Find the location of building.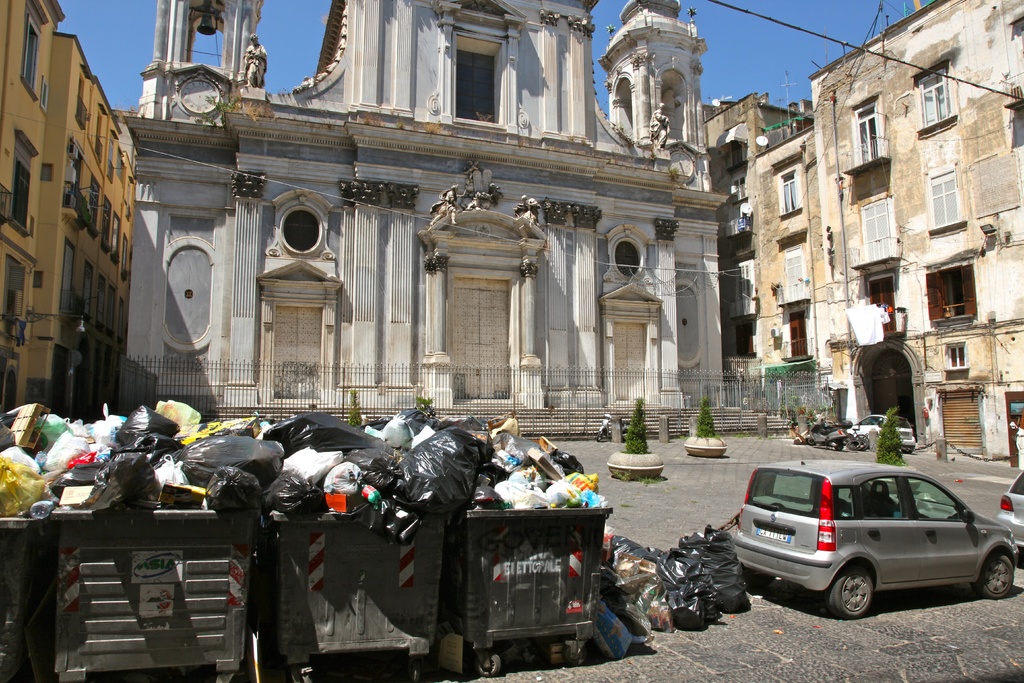
Location: bbox(701, 93, 812, 406).
